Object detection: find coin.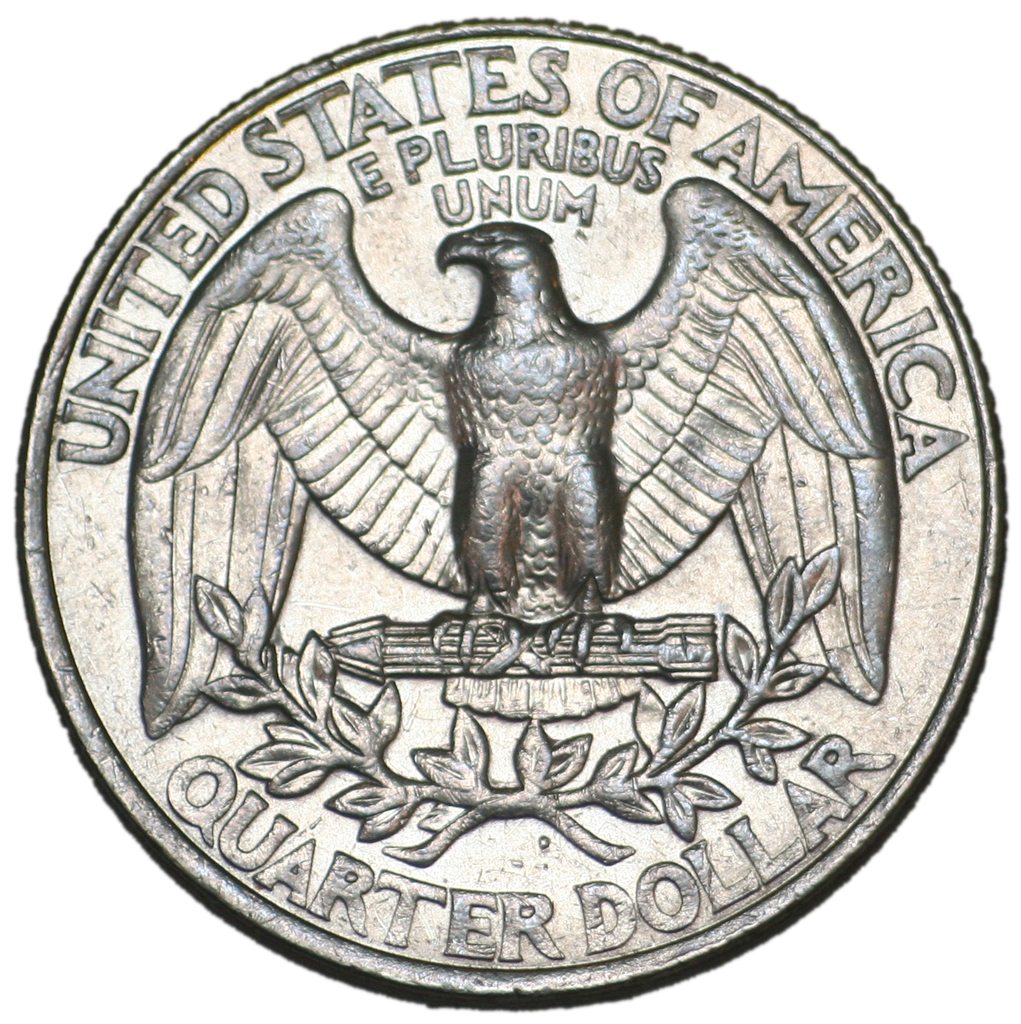
<bbox>8, 6, 1011, 1015</bbox>.
